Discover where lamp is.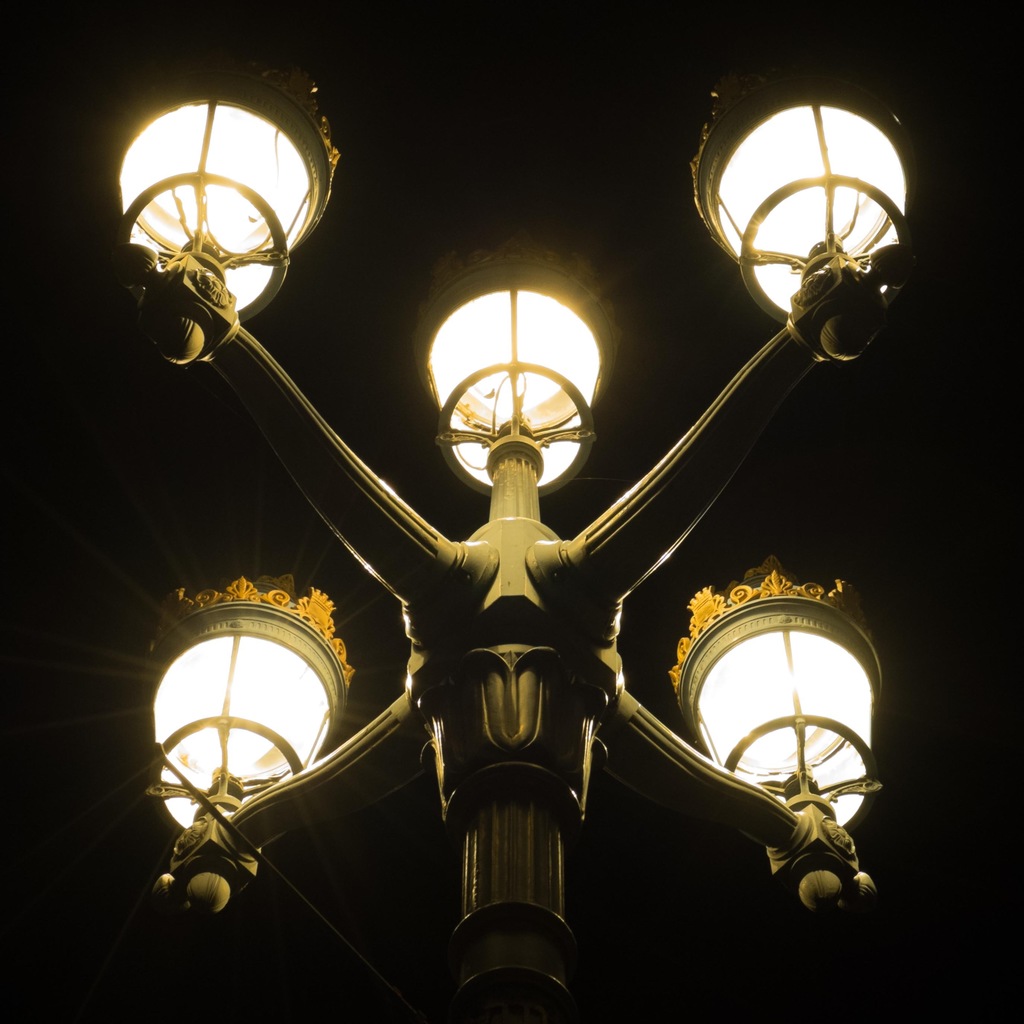
Discovered at 64,52,934,1023.
